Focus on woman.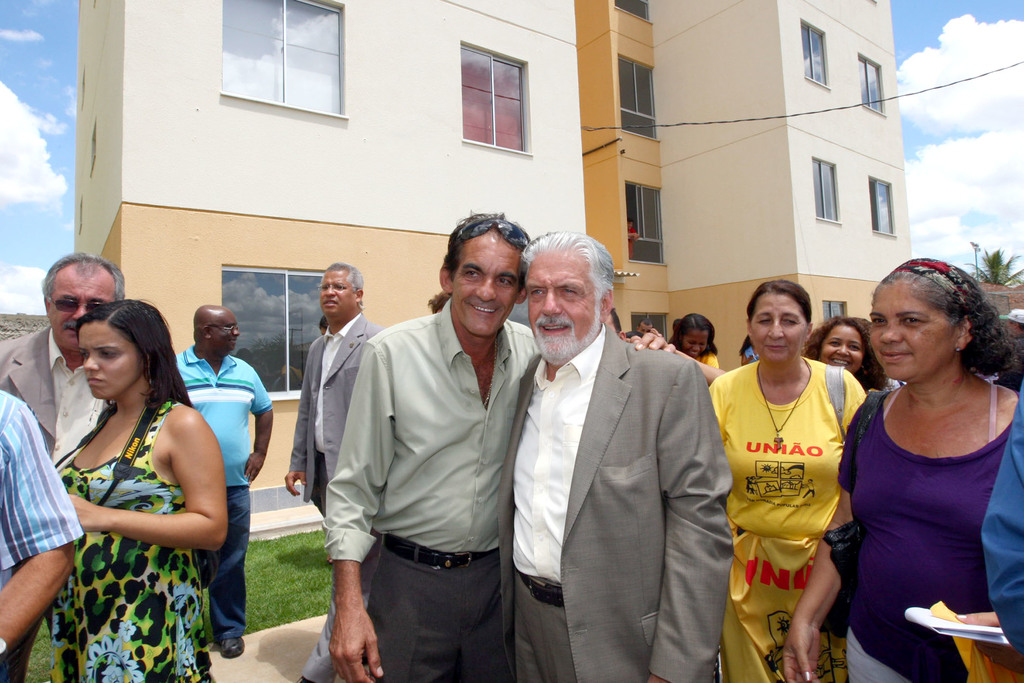
Focused at [left=668, top=311, right=723, bottom=372].
